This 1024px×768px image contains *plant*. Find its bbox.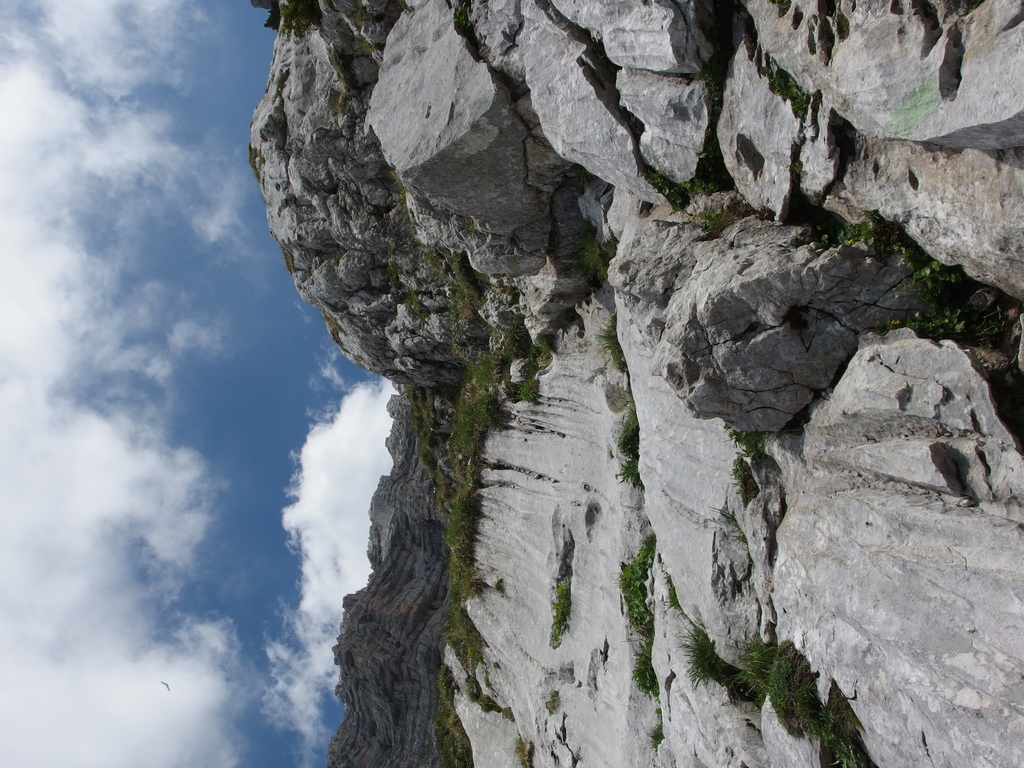
box(671, 620, 735, 689).
